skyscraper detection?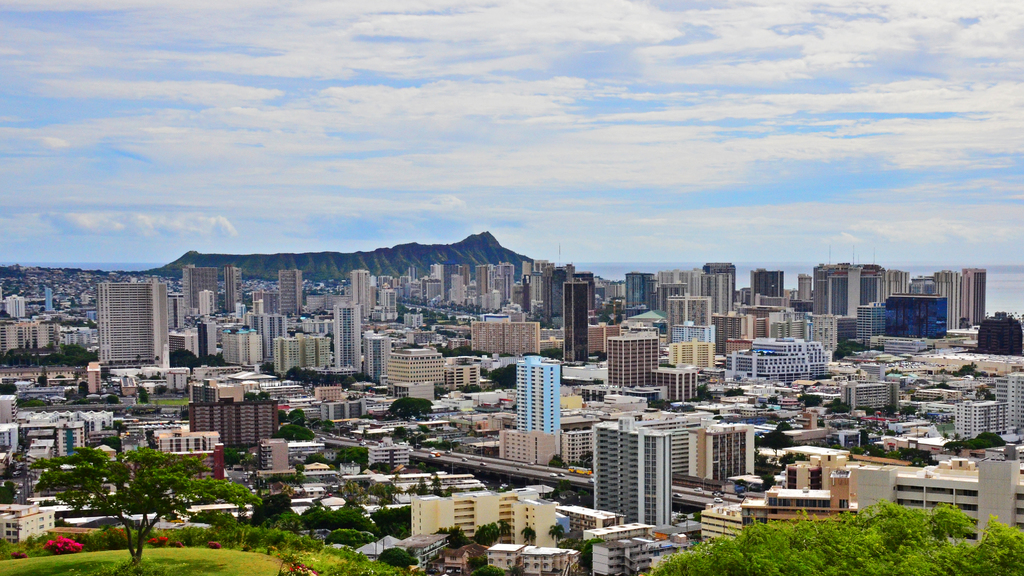
<bbox>224, 264, 245, 313</bbox>
